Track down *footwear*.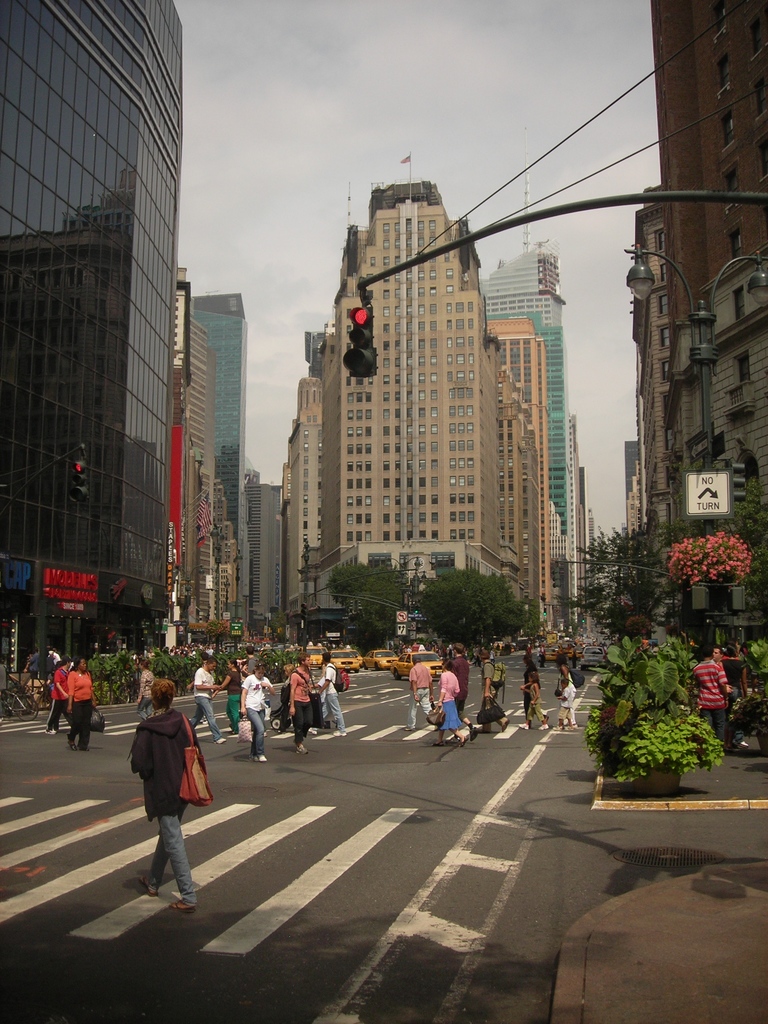
Tracked to detection(518, 721, 527, 729).
